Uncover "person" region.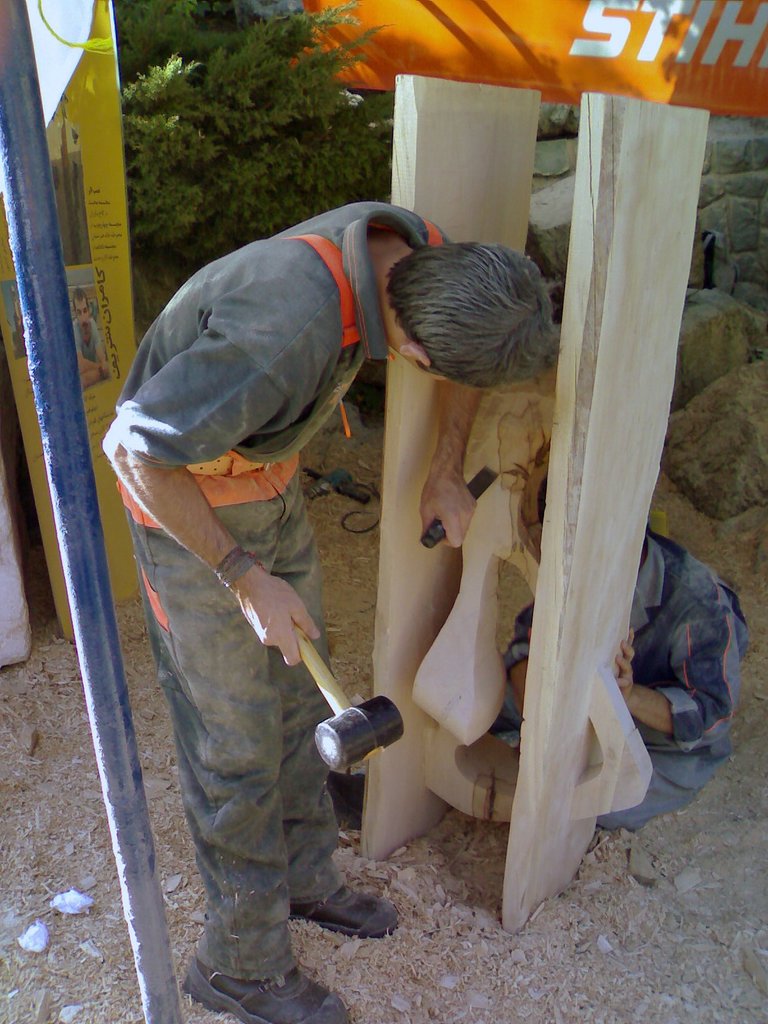
Uncovered: [127,184,564,979].
